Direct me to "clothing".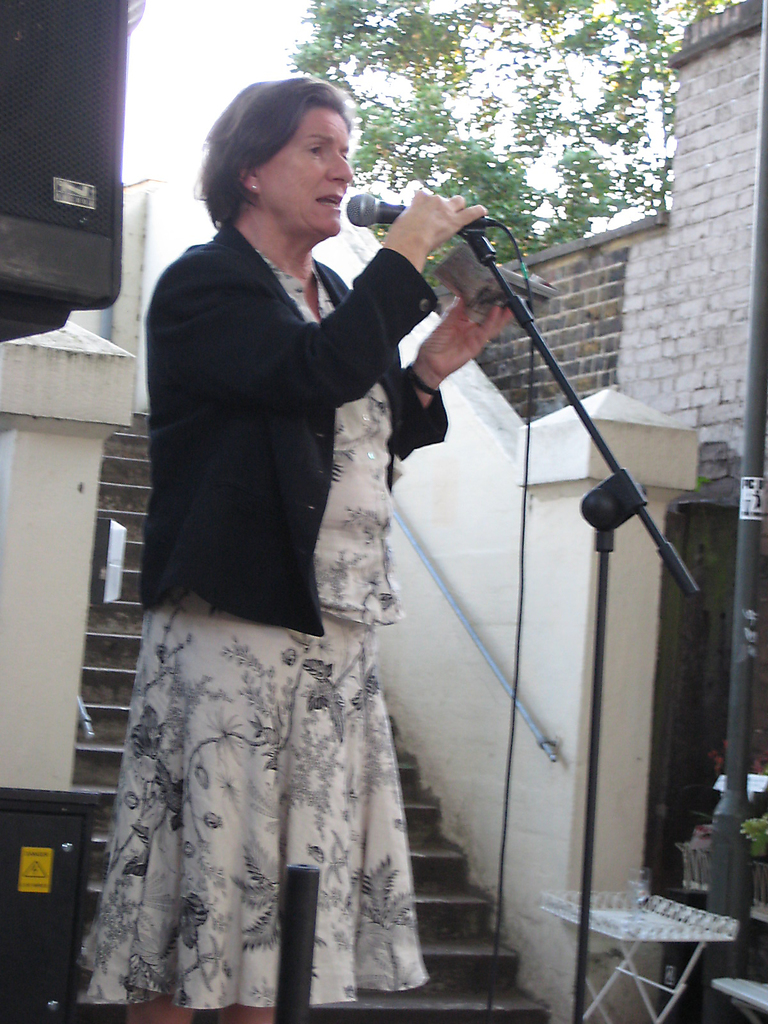
Direction: x1=46, y1=212, x2=460, y2=1022.
